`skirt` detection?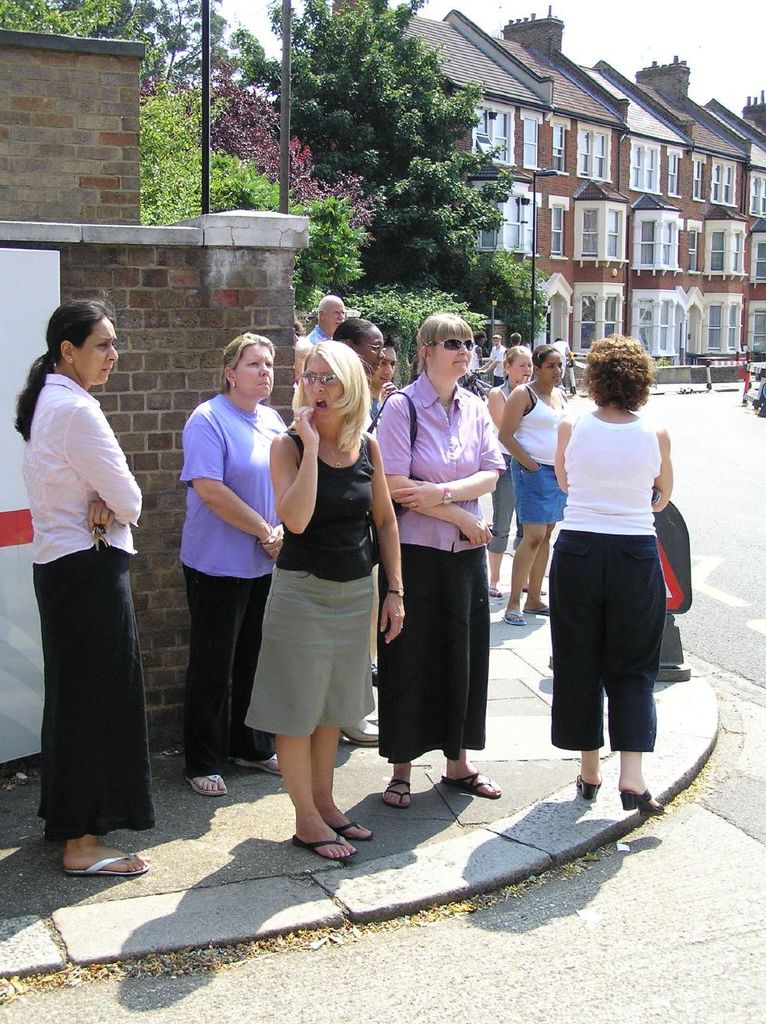
(x1=375, y1=544, x2=491, y2=764)
